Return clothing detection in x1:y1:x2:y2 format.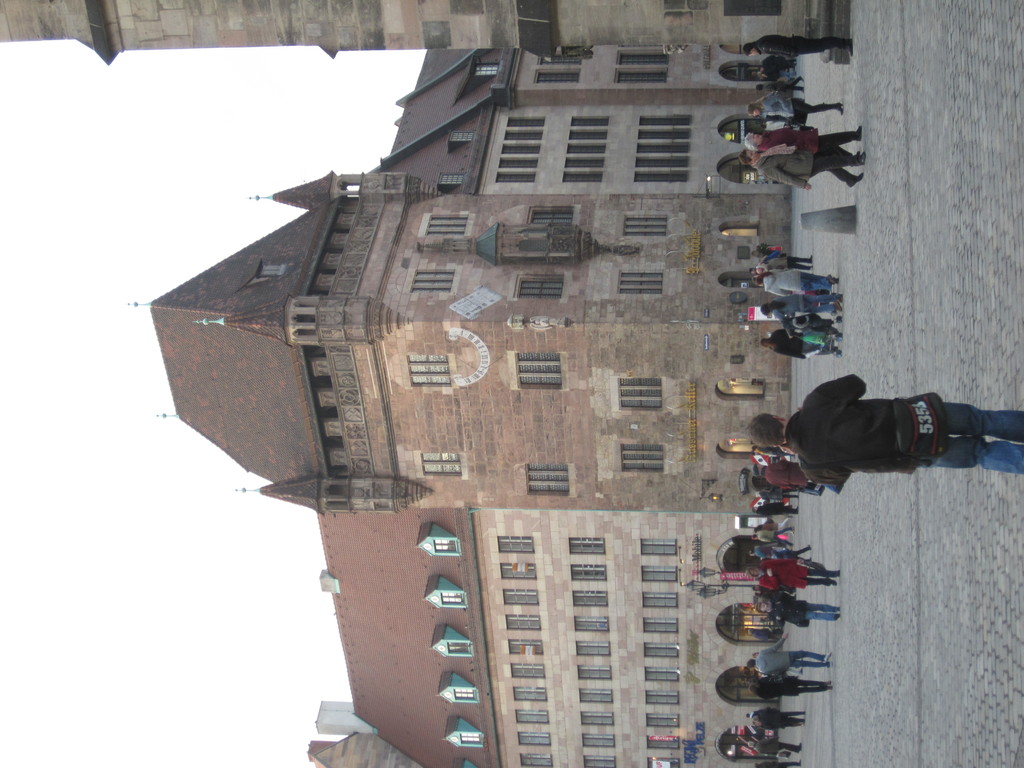
803:568:844:581.
